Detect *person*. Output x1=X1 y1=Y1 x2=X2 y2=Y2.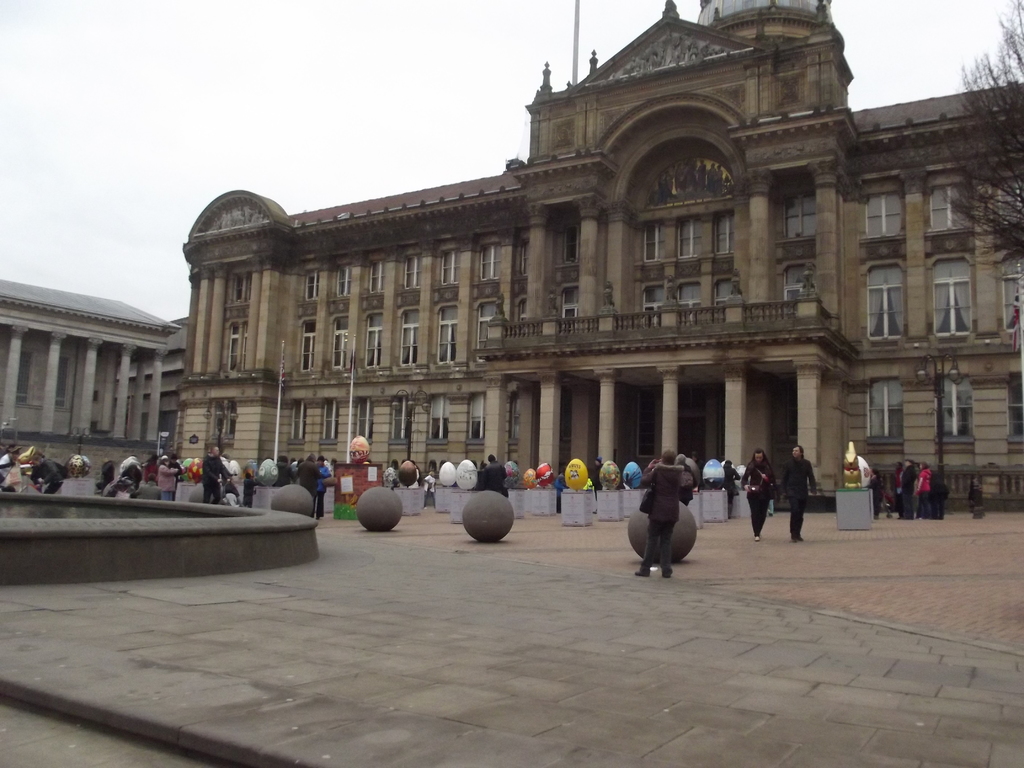
x1=778 y1=445 x2=822 y2=540.
